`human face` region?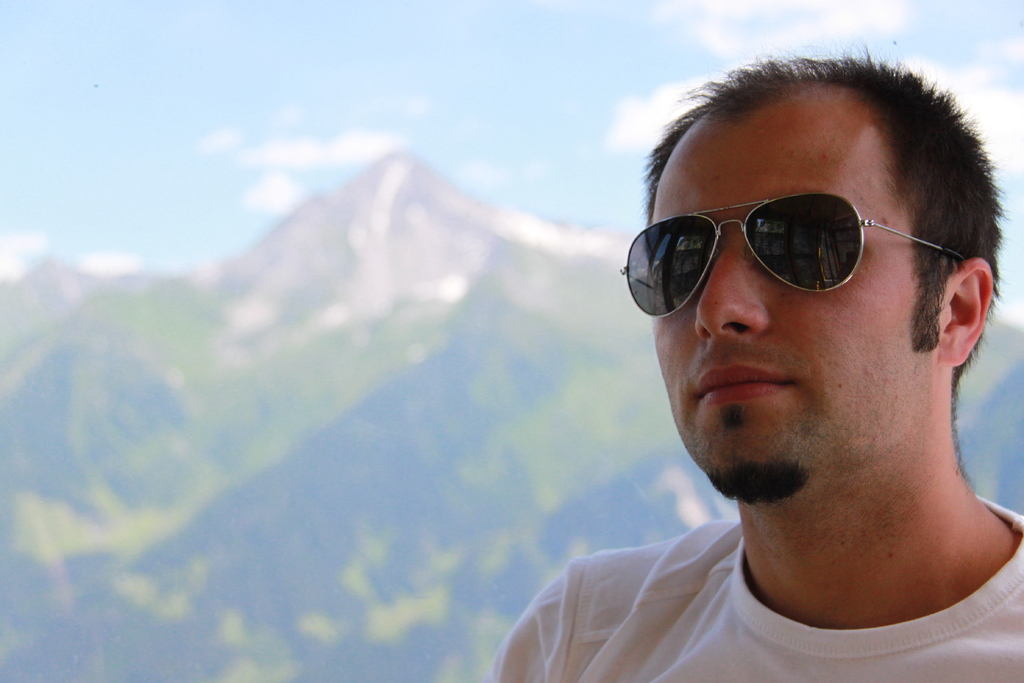
locate(643, 106, 954, 491)
